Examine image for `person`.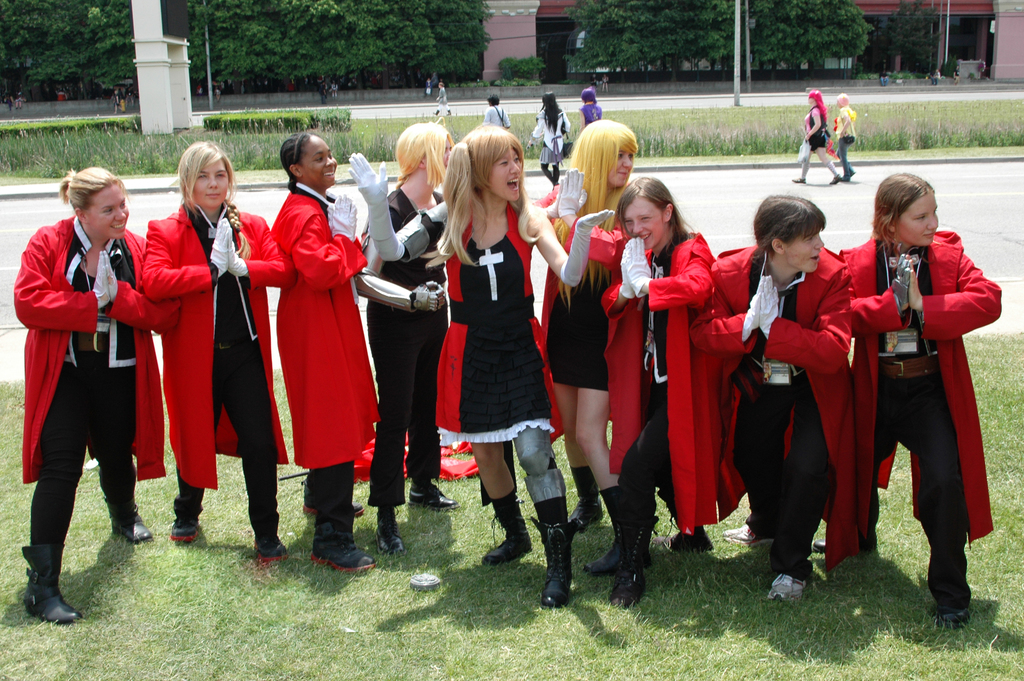
Examination result: box=[120, 88, 126, 110].
